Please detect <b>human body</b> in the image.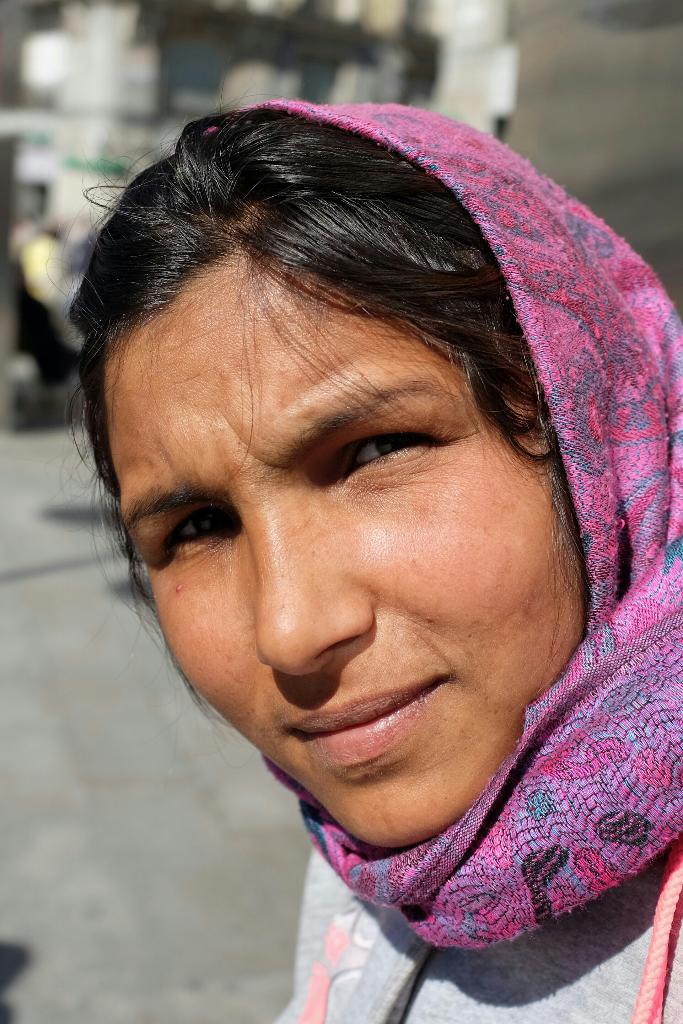
65,104,682,1009.
